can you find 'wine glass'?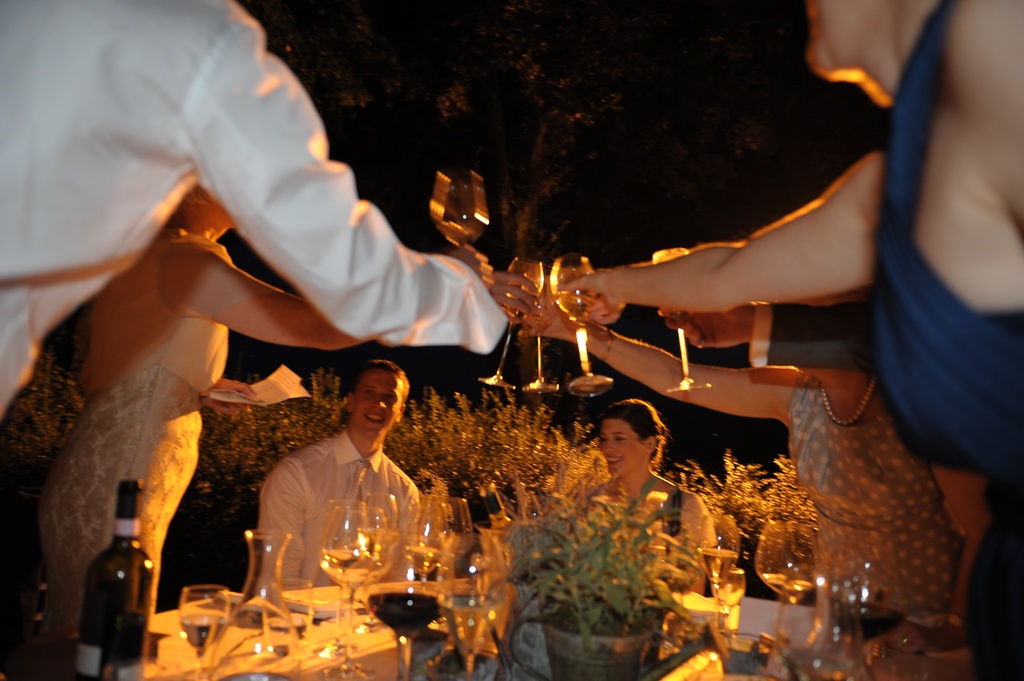
Yes, bounding box: (432,497,471,582).
